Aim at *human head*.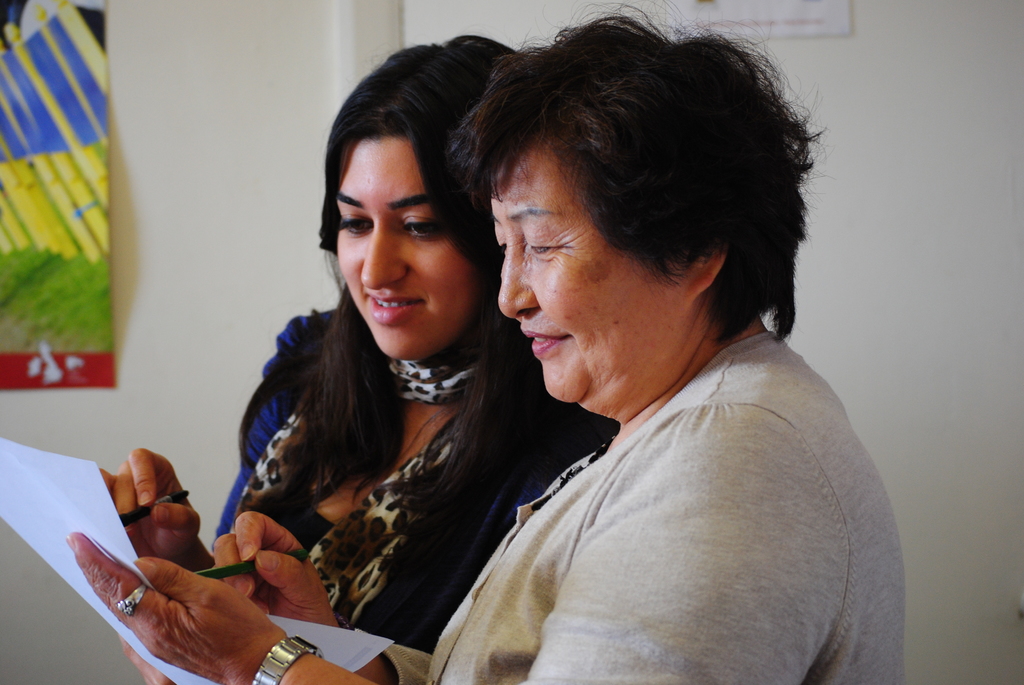
Aimed at crop(452, 0, 814, 415).
